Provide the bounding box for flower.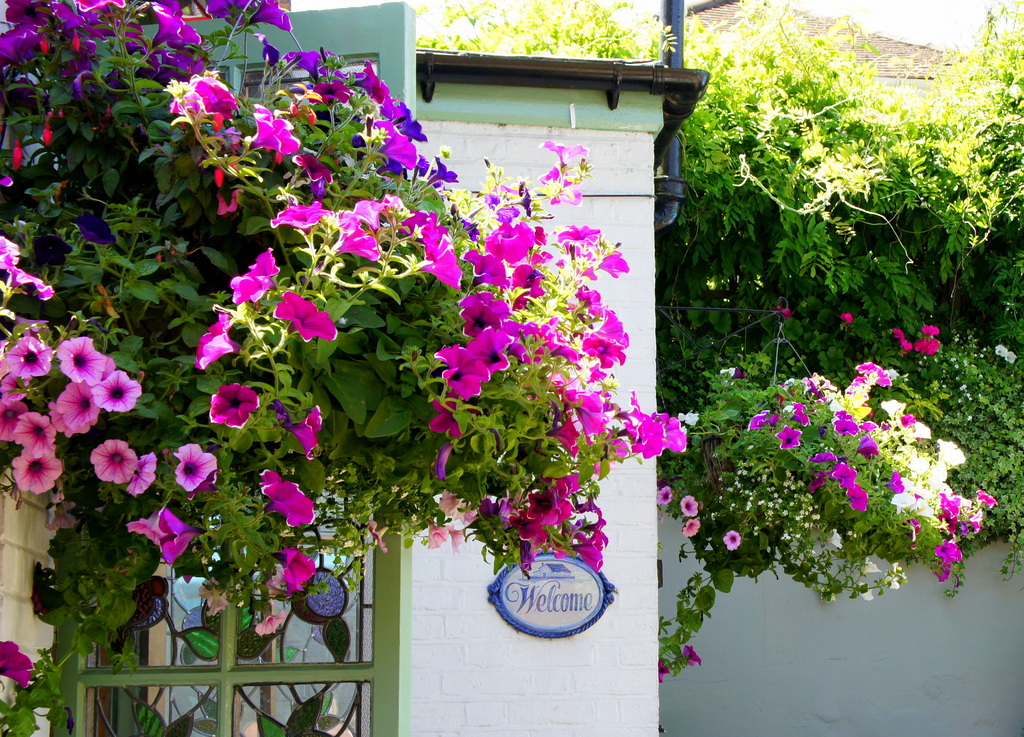
BBox(173, 442, 225, 497).
